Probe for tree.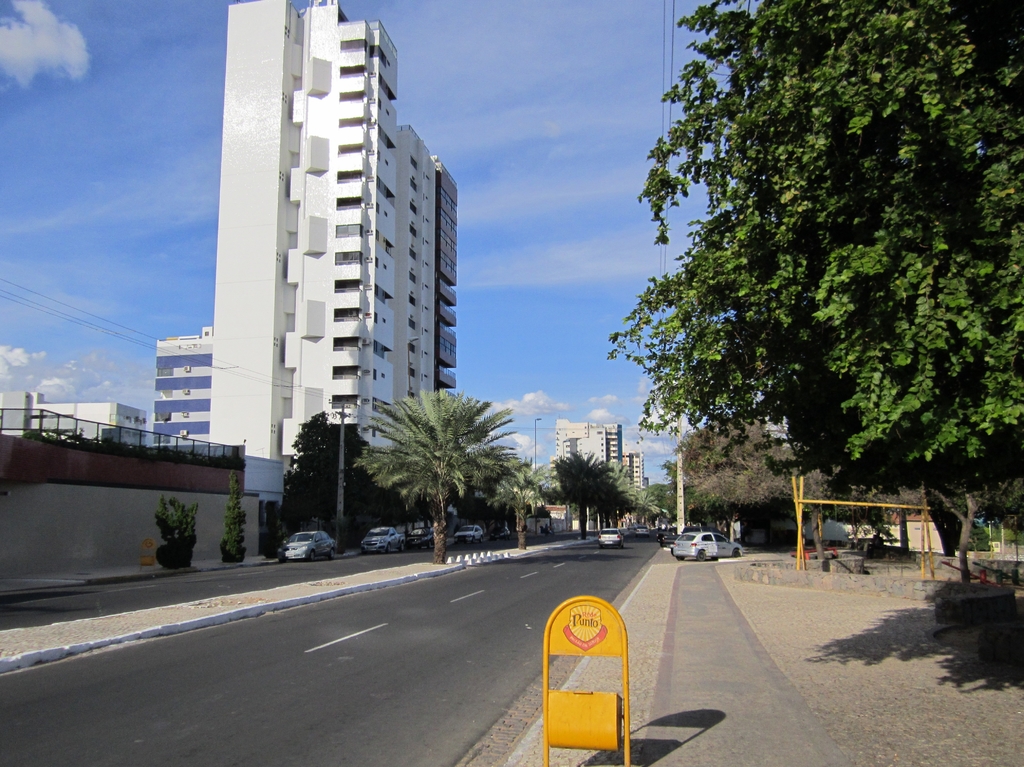
Probe result: 154 493 201 570.
